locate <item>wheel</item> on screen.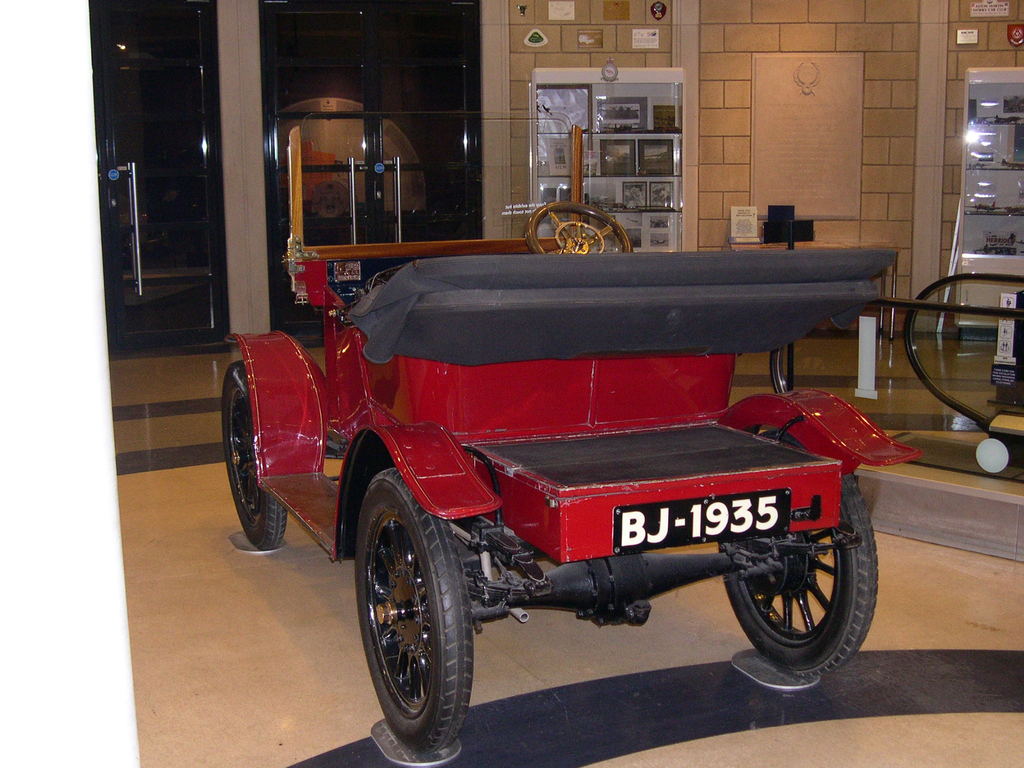
On screen at left=719, top=465, right=875, bottom=683.
